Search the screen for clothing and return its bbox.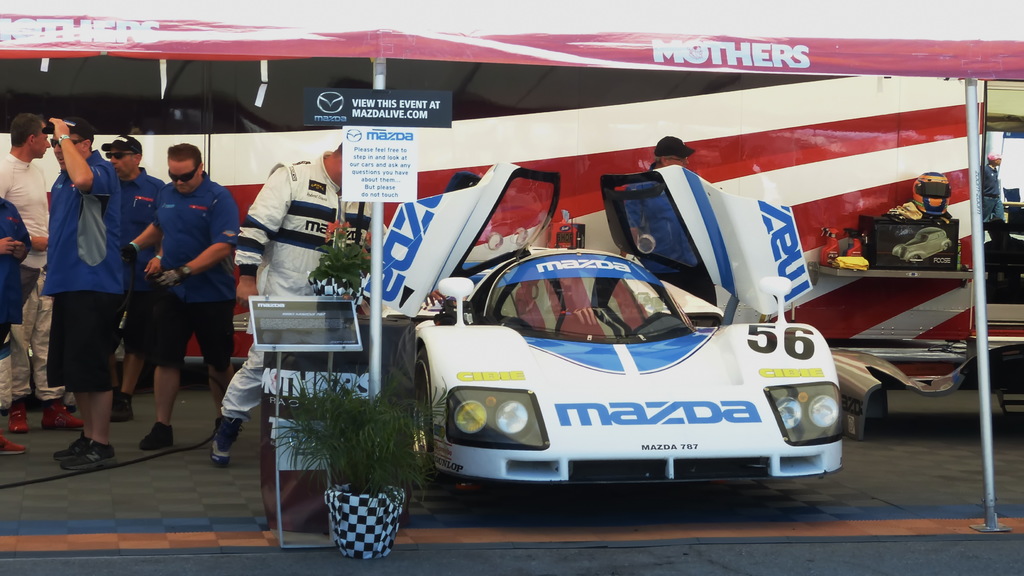
Found: rect(0, 204, 32, 413).
